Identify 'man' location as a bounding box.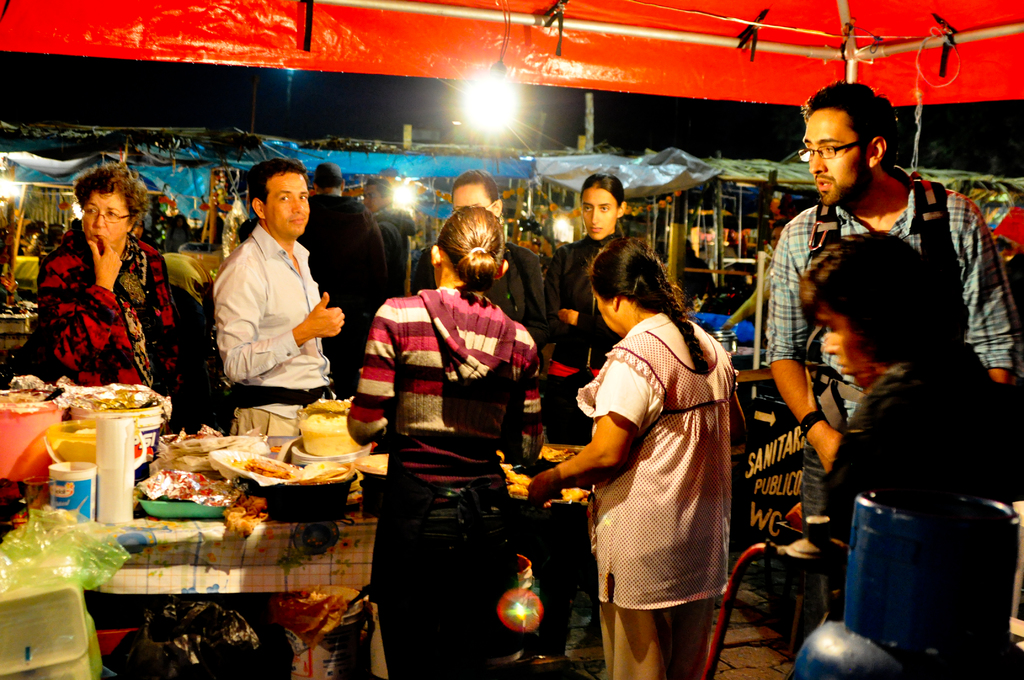
(219,158,345,435).
